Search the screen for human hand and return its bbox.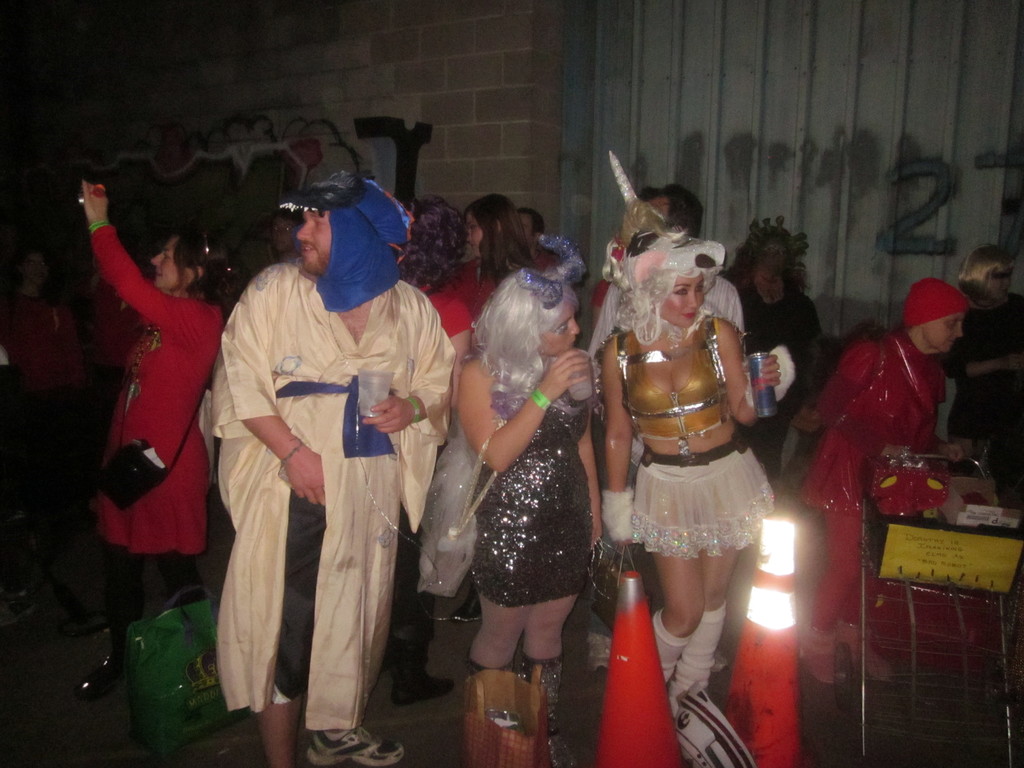
Found: bbox=[612, 536, 633, 549].
